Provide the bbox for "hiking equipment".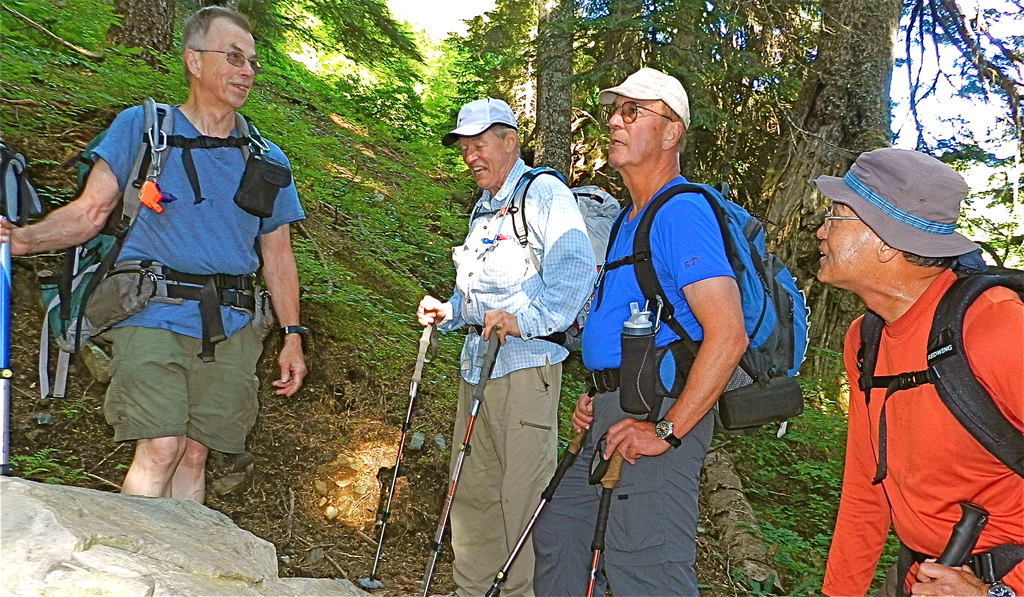
<box>485,408,596,591</box>.
